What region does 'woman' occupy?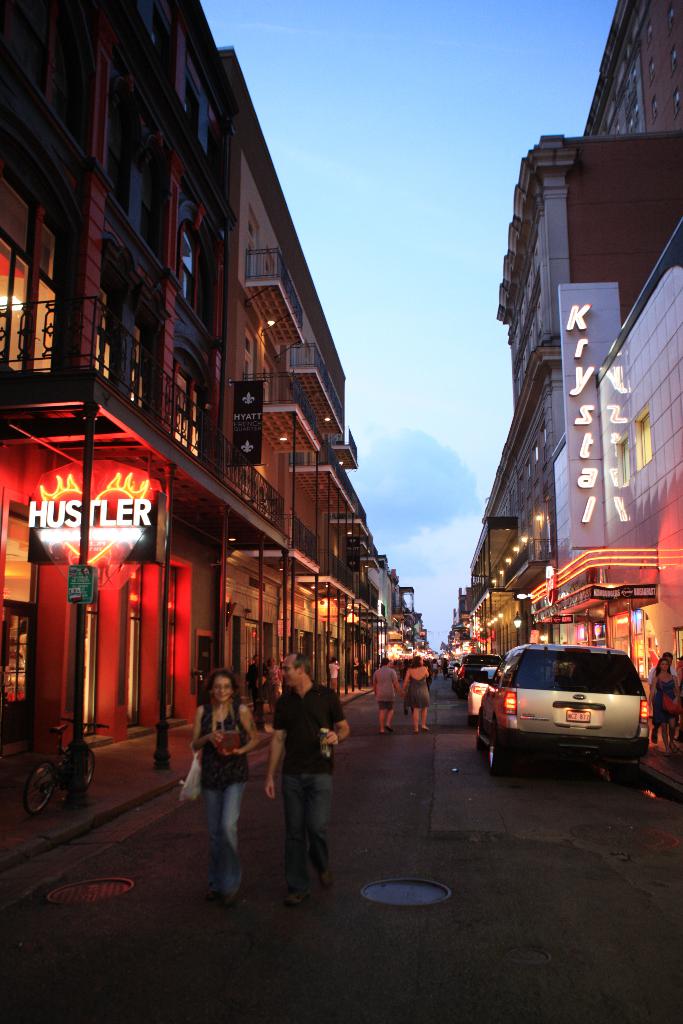
[648, 657, 682, 749].
